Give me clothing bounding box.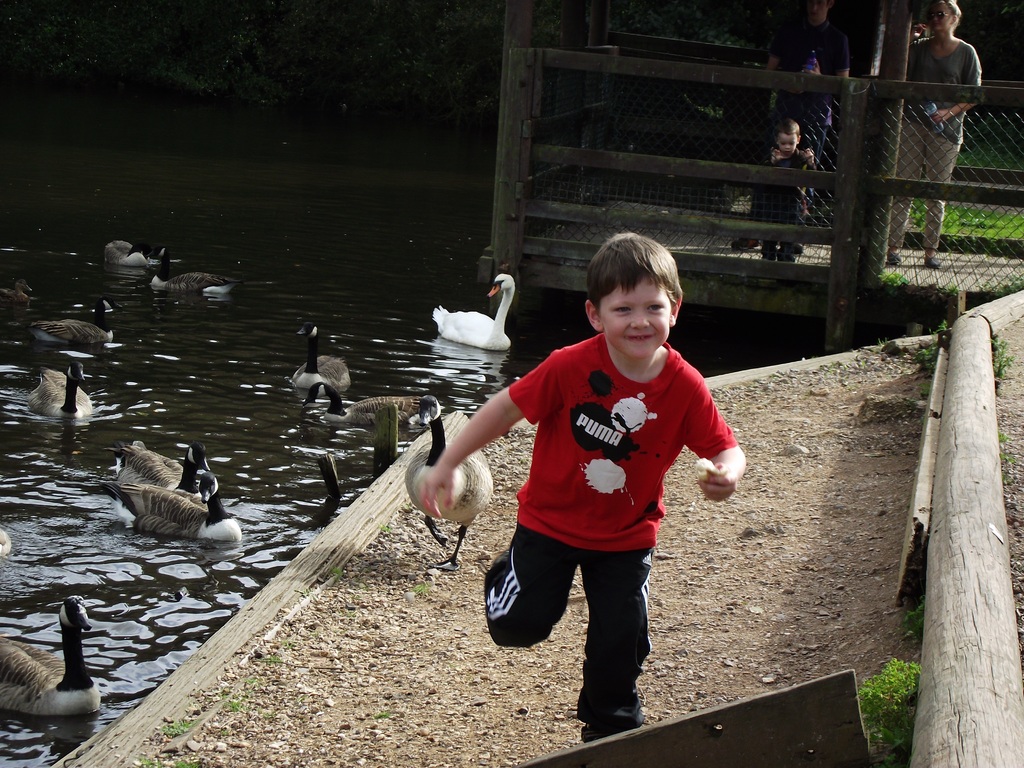
<box>897,33,982,252</box>.
